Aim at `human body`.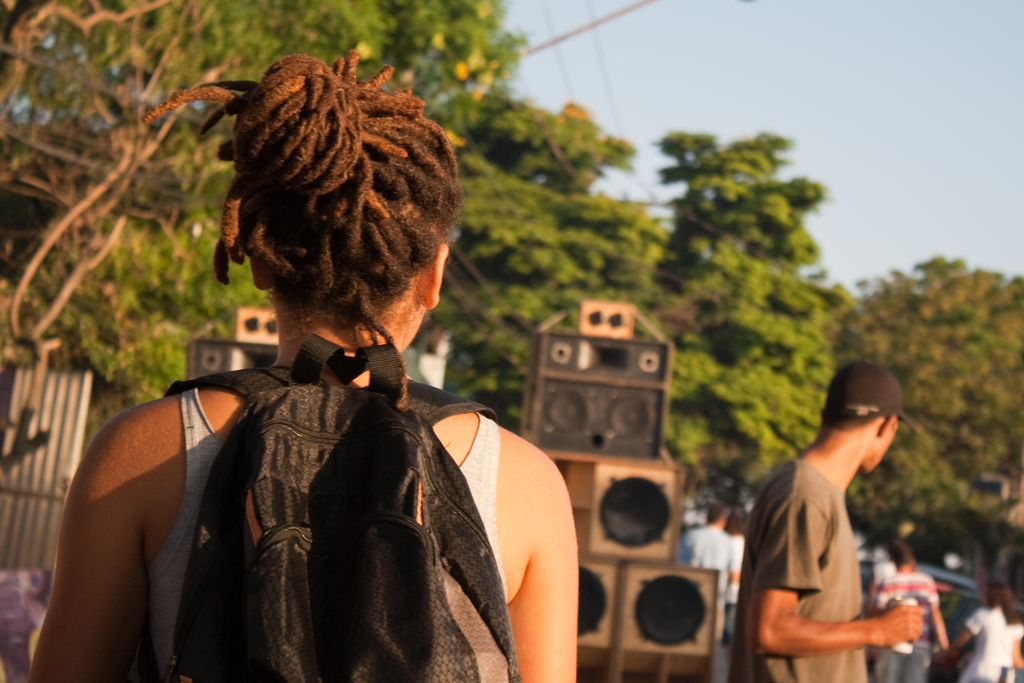
Aimed at bbox=[952, 575, 1023, 682].
